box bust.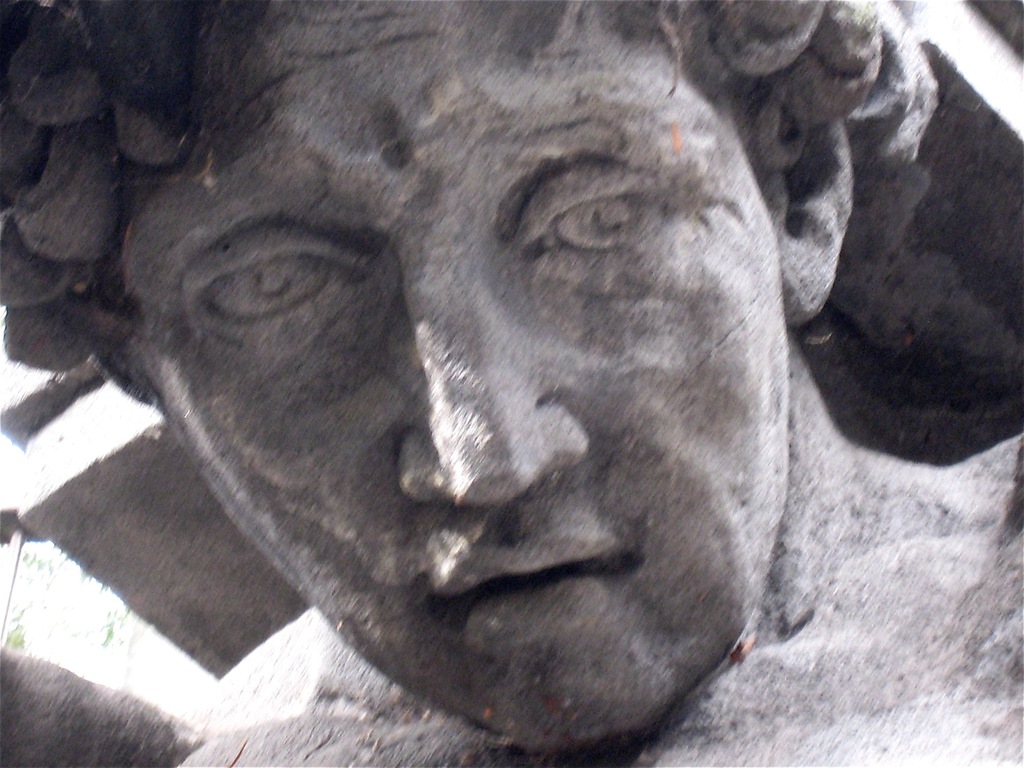
0,0,1023,767.
